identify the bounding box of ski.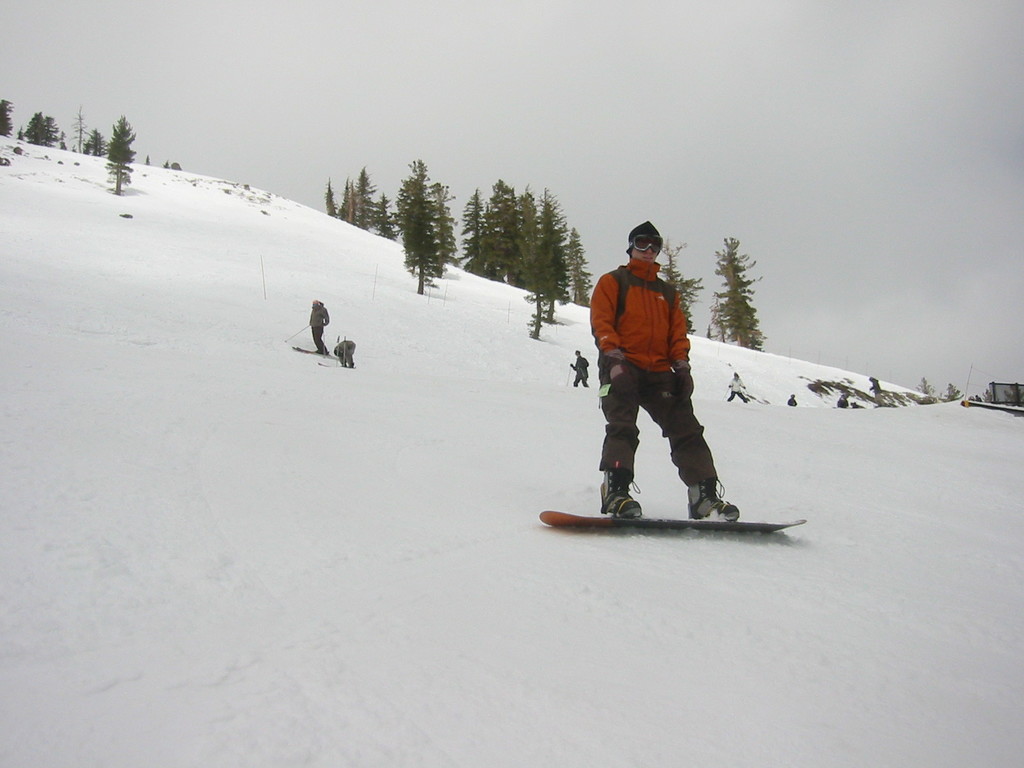
x1=290 y1=344 x2=346 y2=360.
